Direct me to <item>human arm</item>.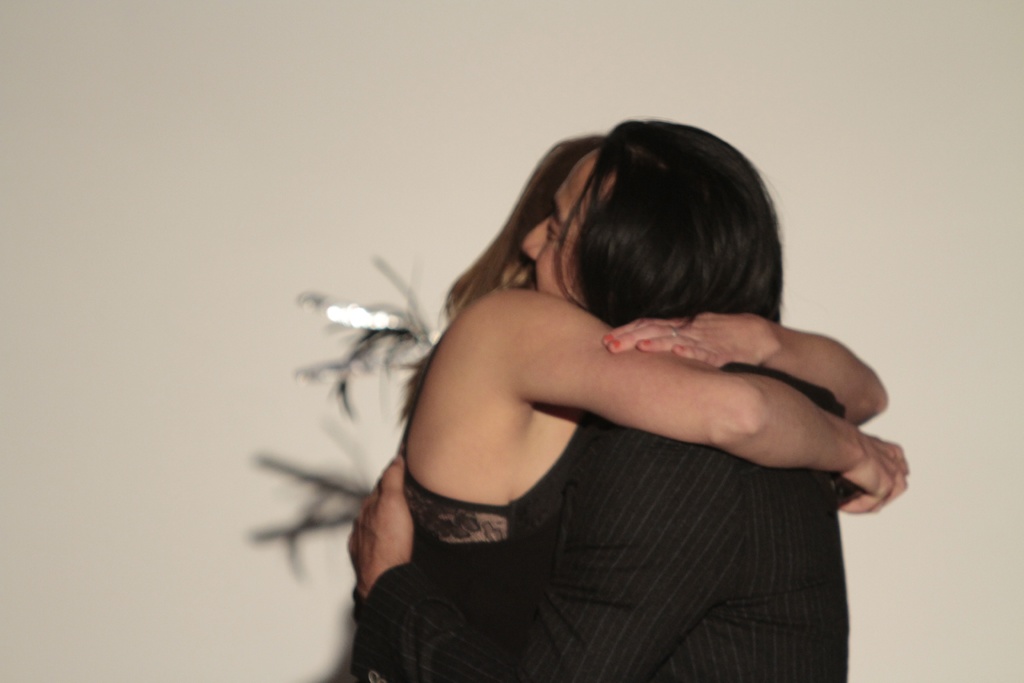
Direction: (543, 291, 912, 515).
